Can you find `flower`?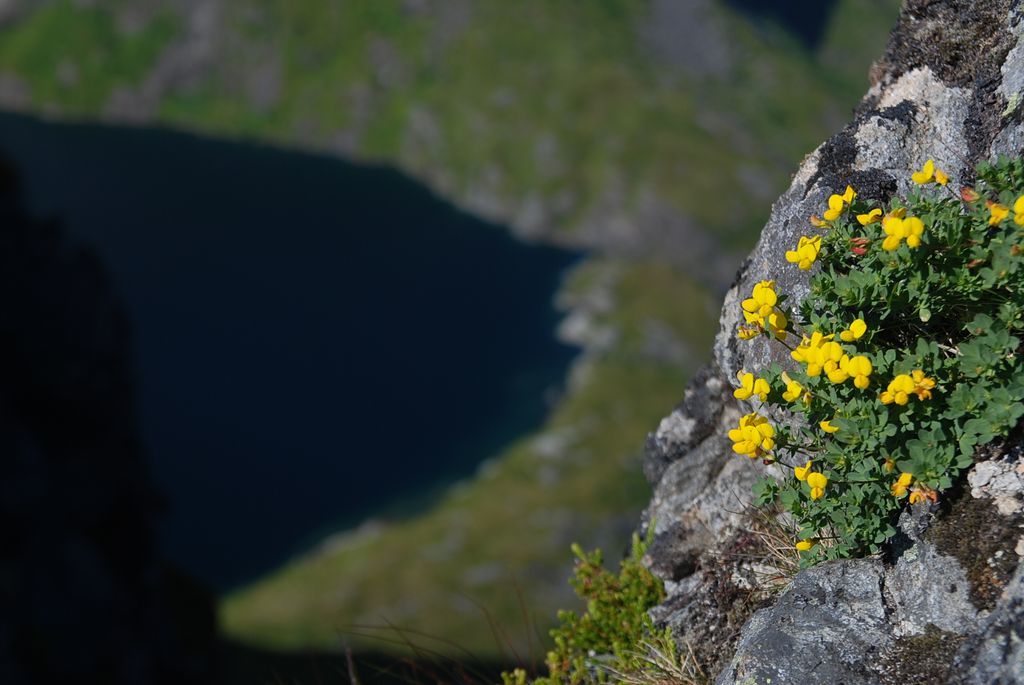
Yes, bounding box: [left=781, top=372, right=807, bottom=400].
